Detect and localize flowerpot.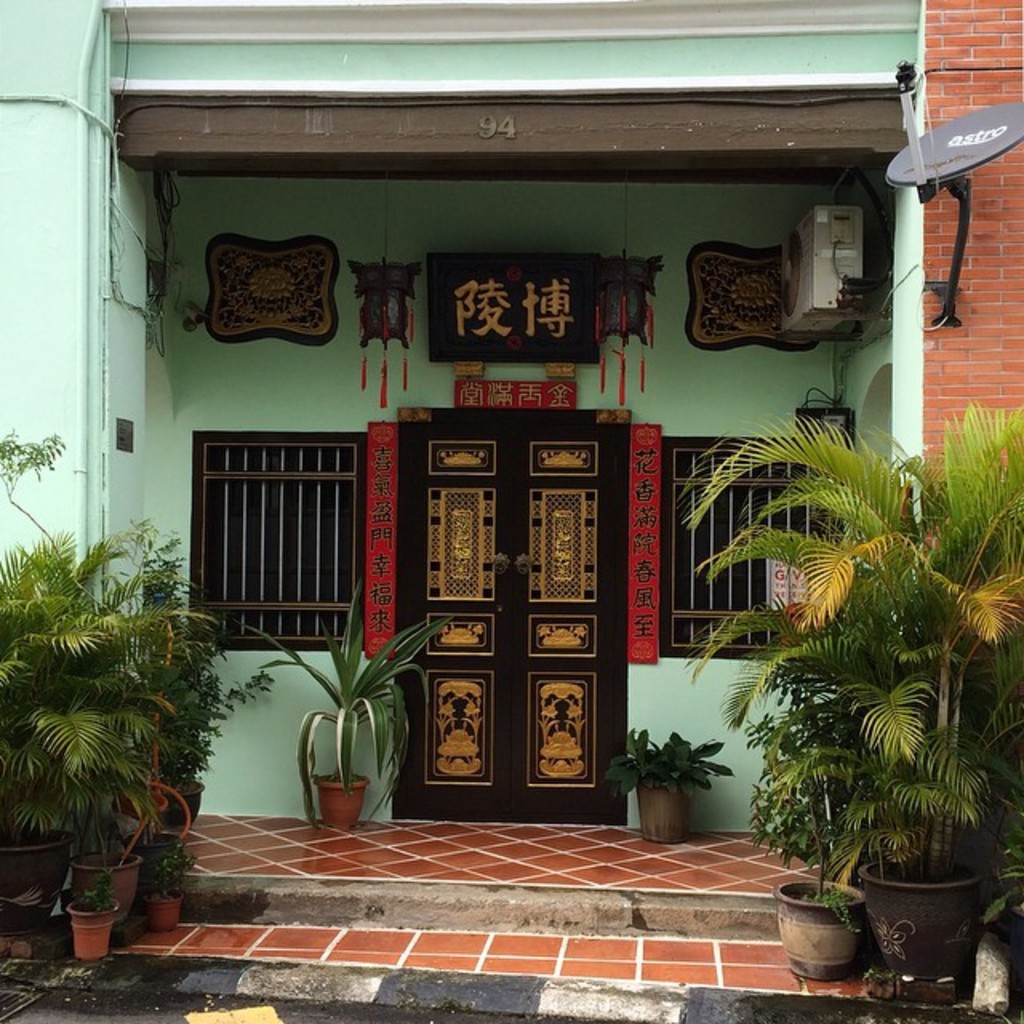
Localized at bbox=(162, 776, 200, 826).
